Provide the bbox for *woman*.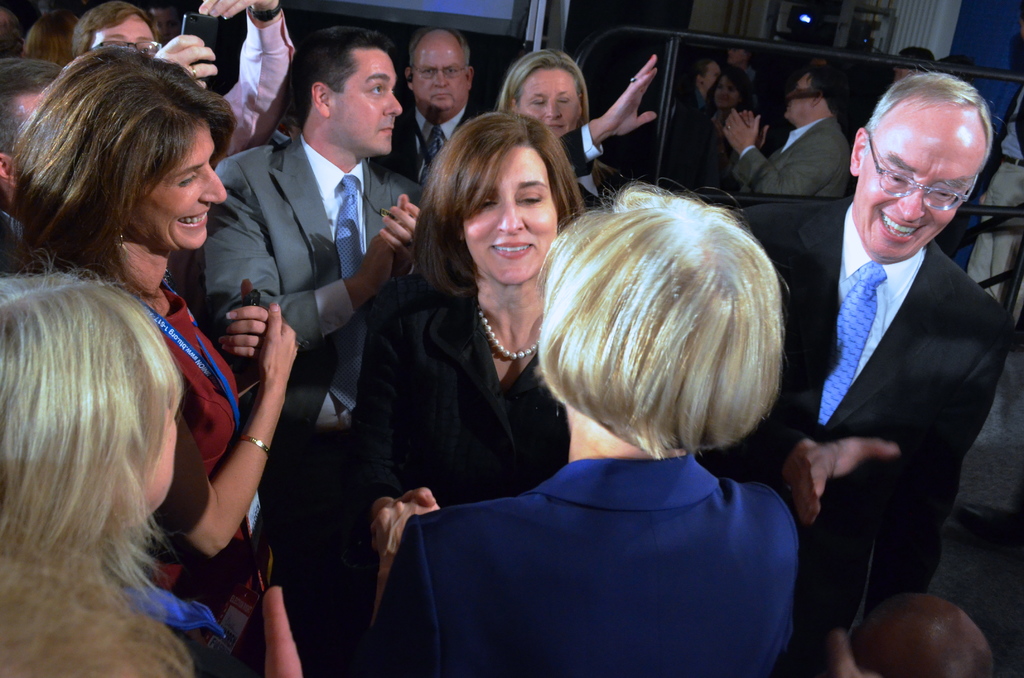
<box>346,110,604,575</box>.
